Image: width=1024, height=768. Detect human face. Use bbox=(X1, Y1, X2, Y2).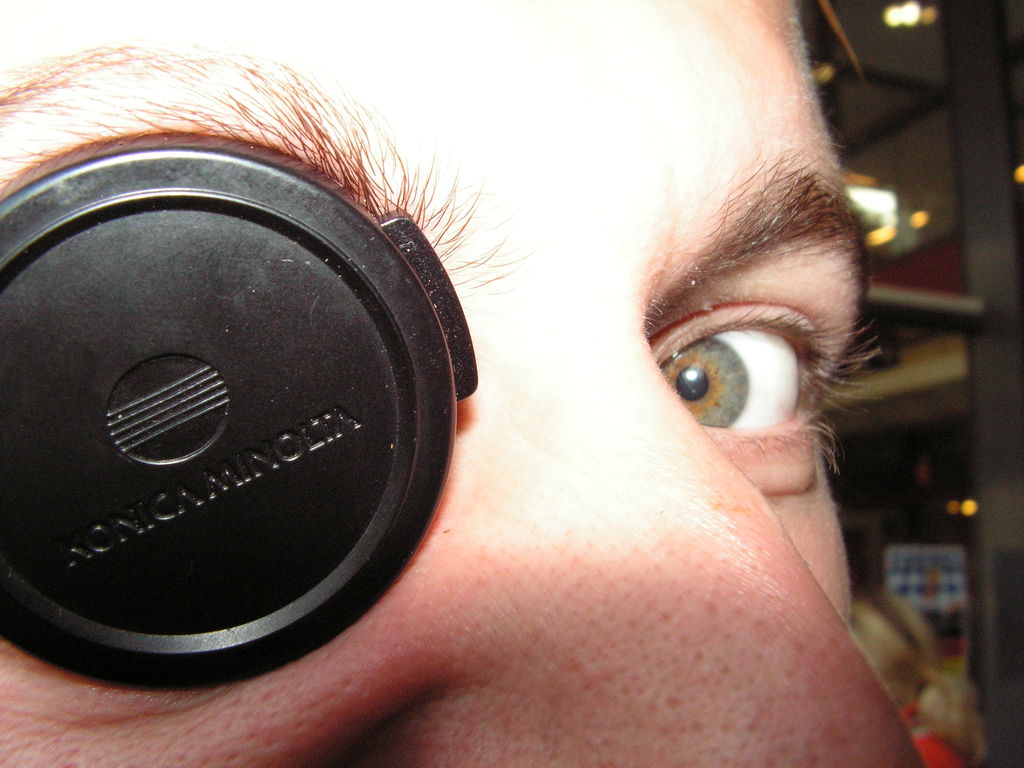
bbox=(0, 0, 925, 767).
